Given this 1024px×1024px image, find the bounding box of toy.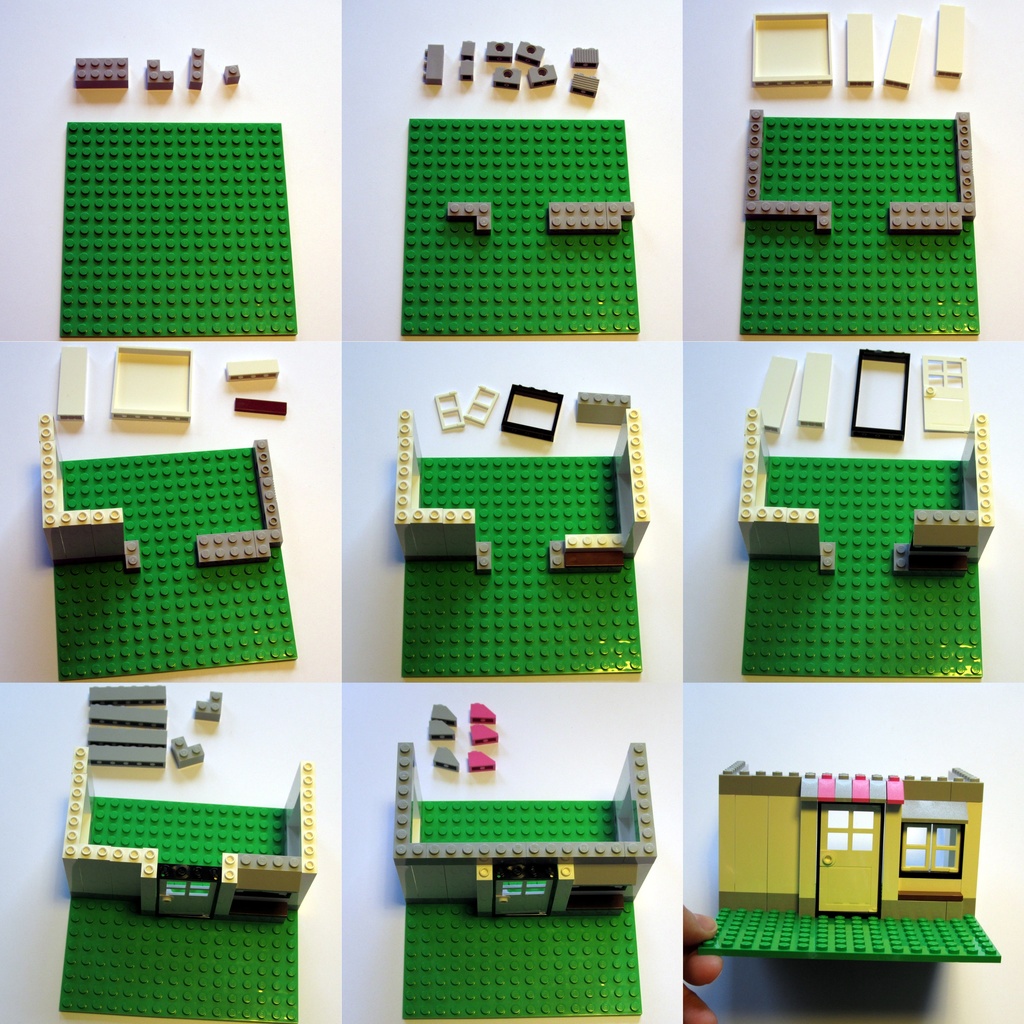
<region>221, 62, 241, 84</region>.
